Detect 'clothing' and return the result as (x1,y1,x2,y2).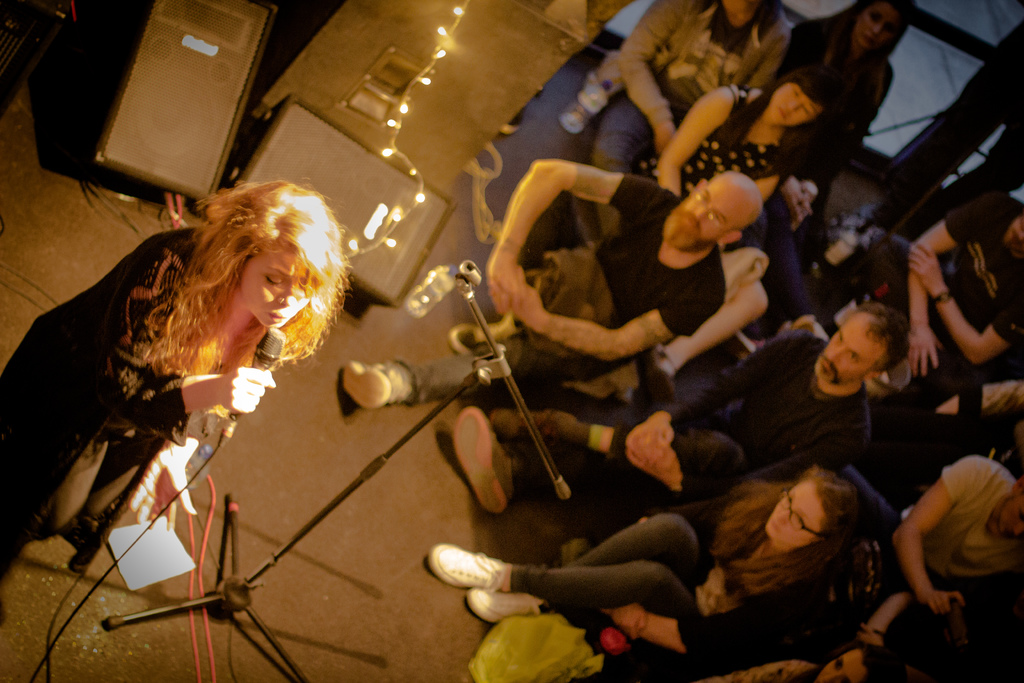
(507,395,676,524).
